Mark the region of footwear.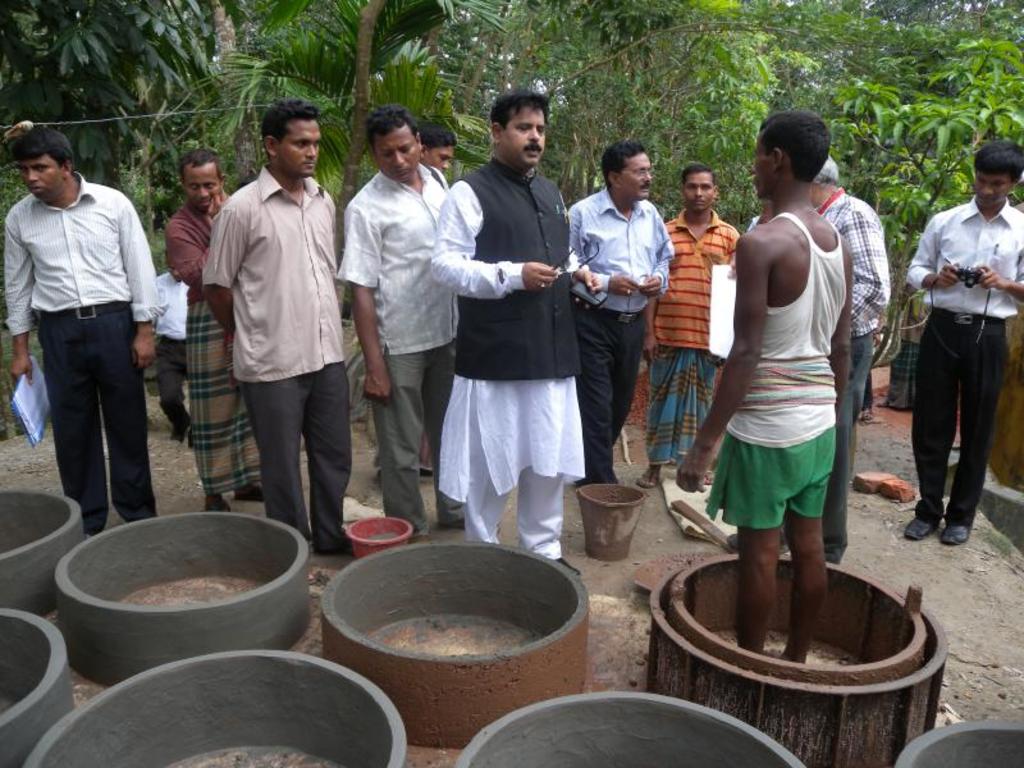
Region: bbox=[906, 517, 940, 536].
